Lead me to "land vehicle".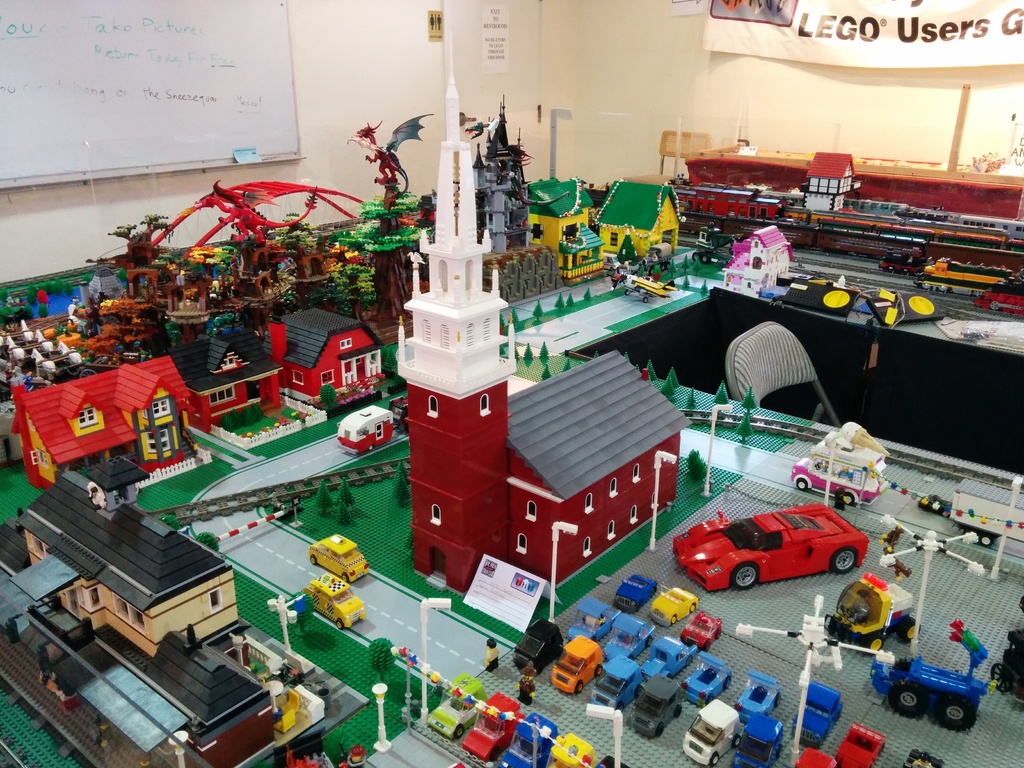
Lead to Rect(426, 669, 489, 740).
